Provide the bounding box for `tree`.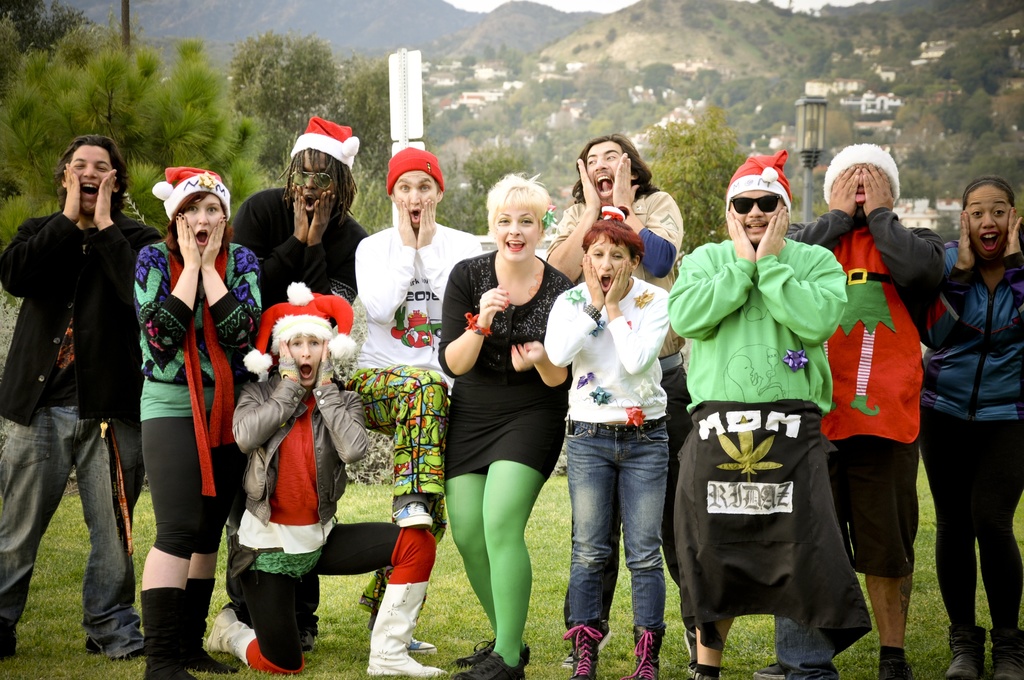
select_region(873, 122, 928, 145).
